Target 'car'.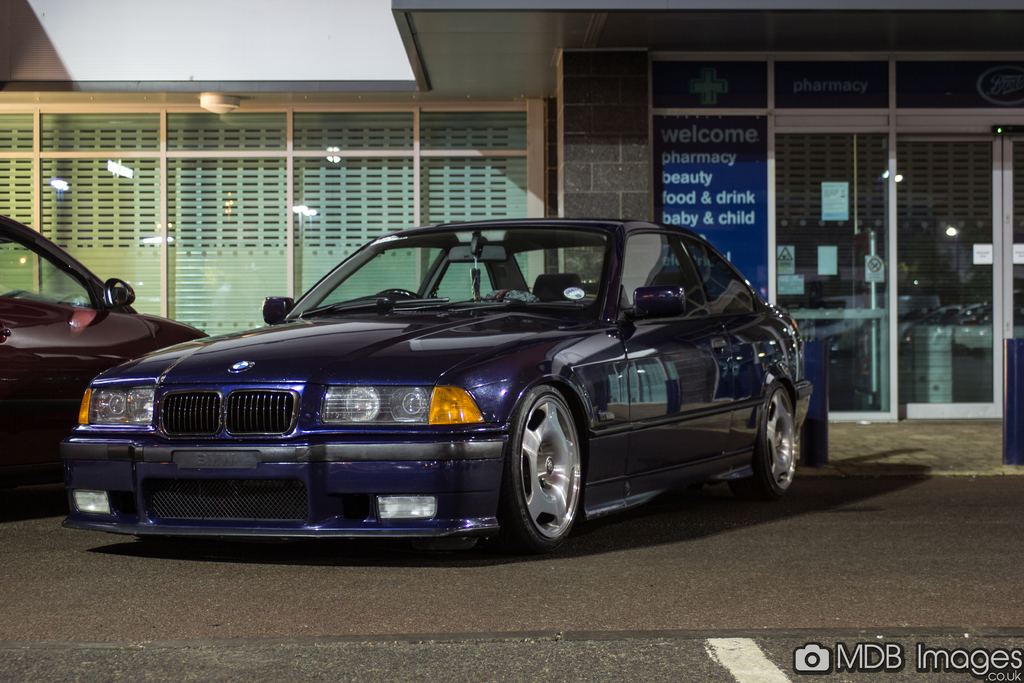
Target region: (x1=54, y1=217, x2=812, y2=558).
